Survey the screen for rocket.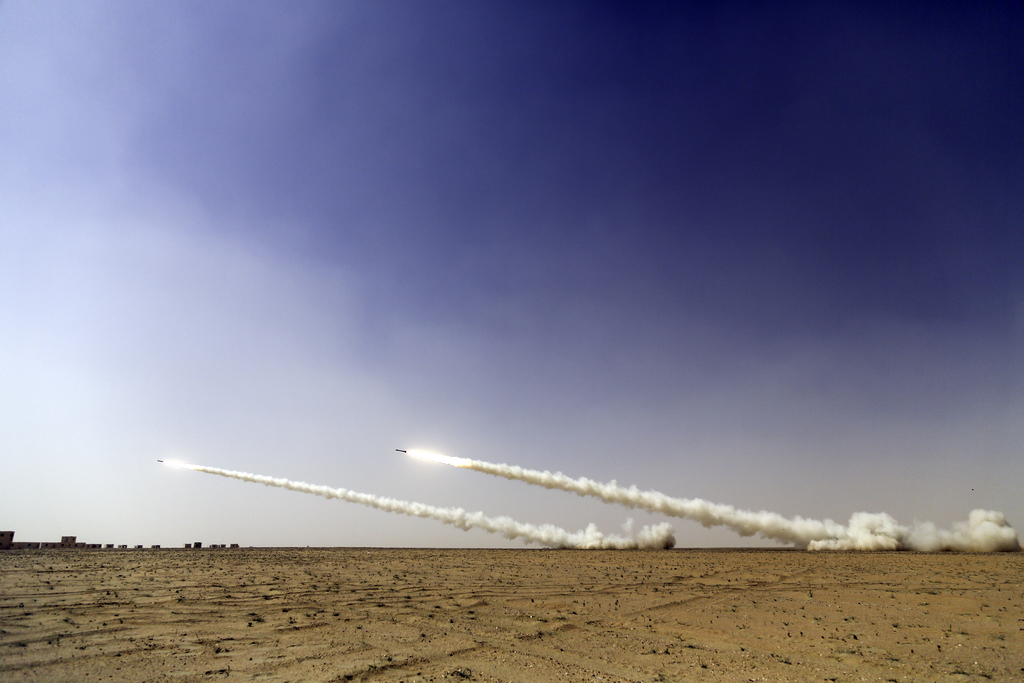
Survey found: [390,451,404,455].
